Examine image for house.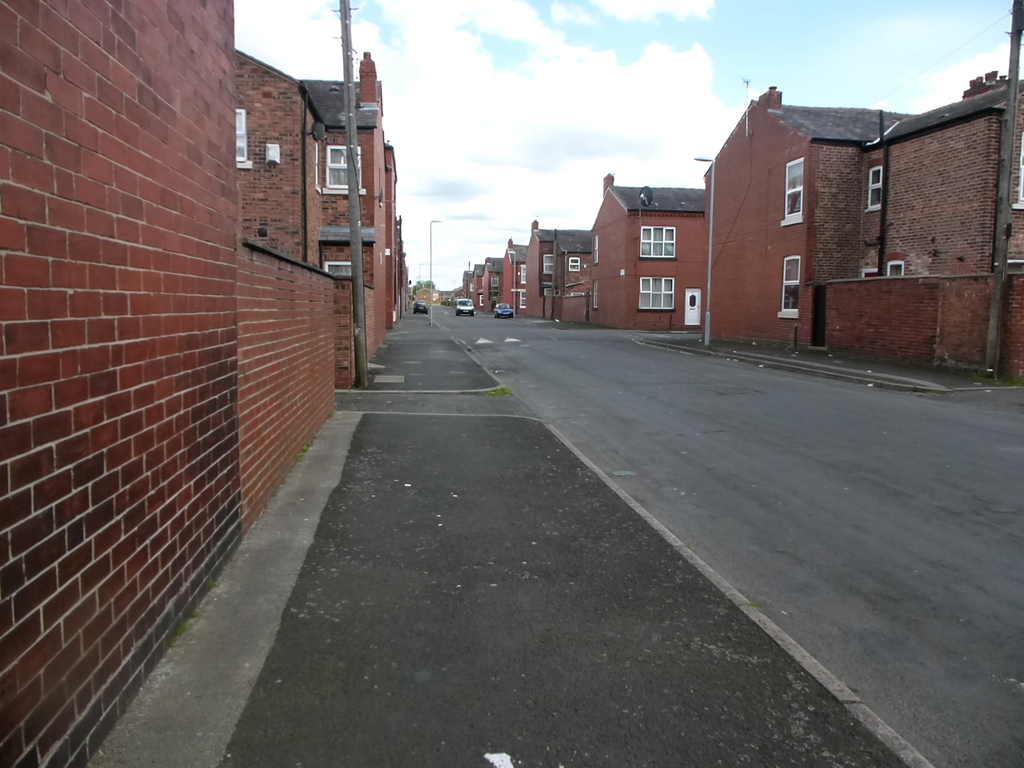
Examination result: 471:259:483:305.
